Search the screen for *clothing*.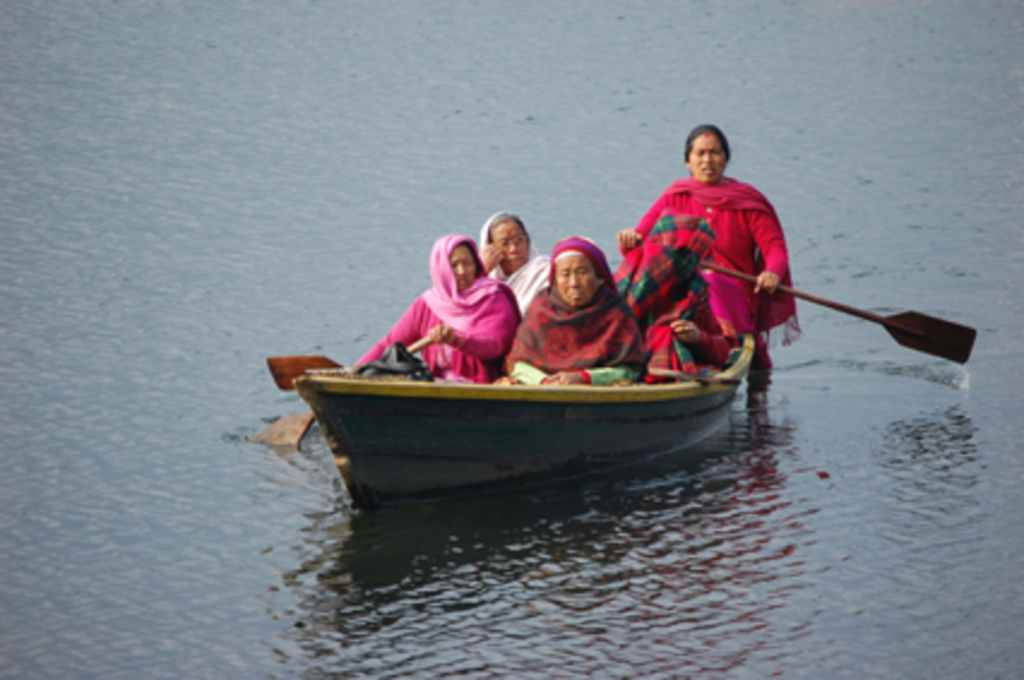
Found at rect(502, 235, 644, 382).
